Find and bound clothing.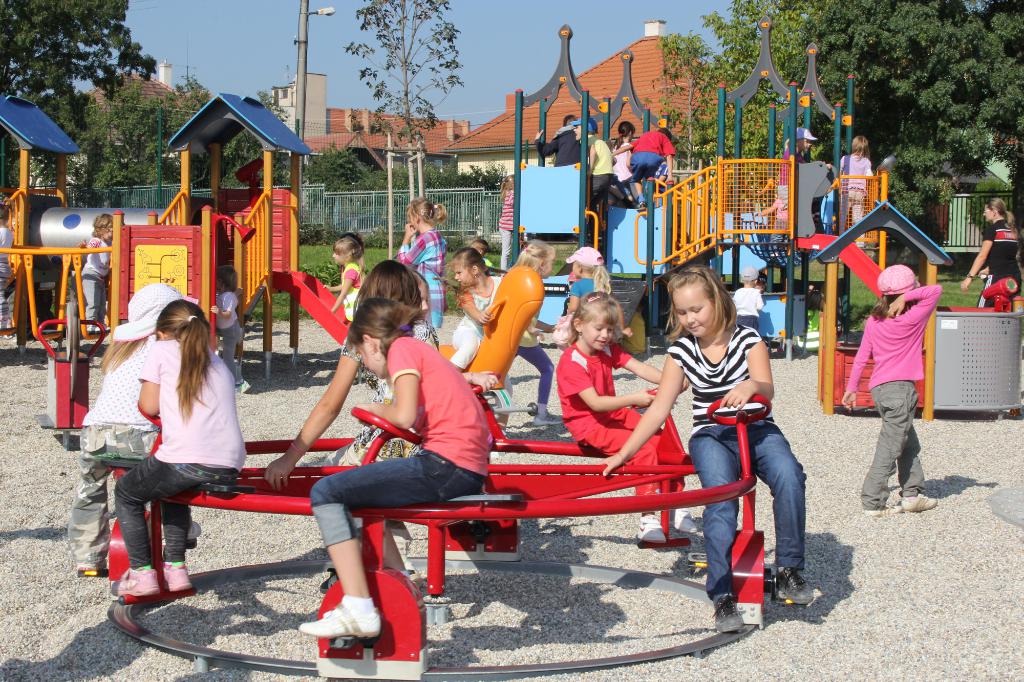
Bound: (left=0, top=232, right=18, bottom=327).
